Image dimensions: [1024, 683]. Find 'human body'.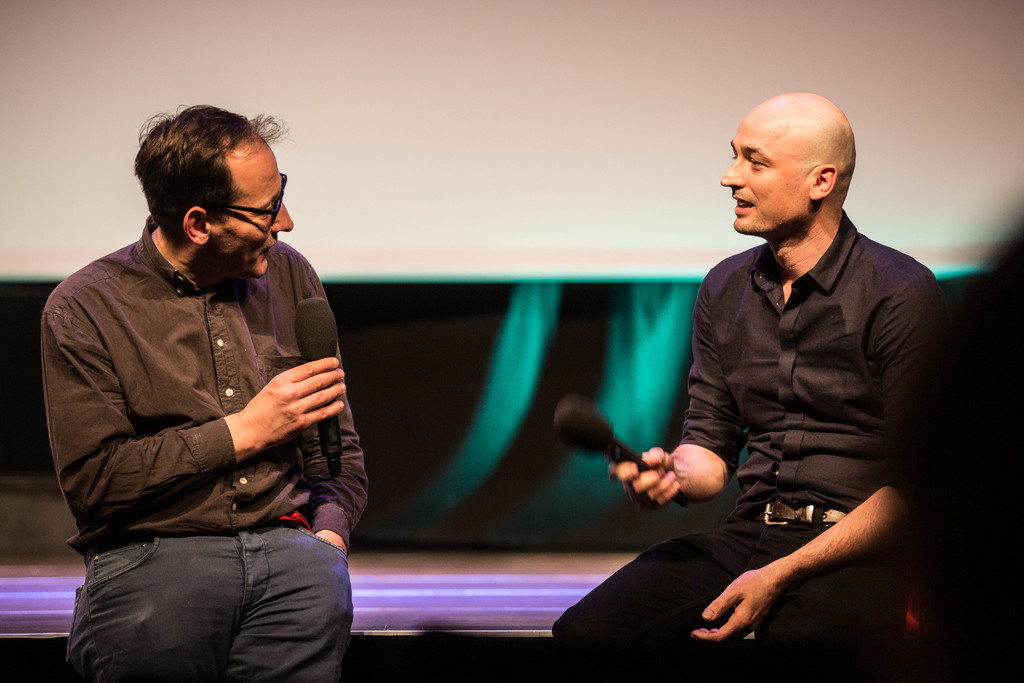
Rect(553, 94, 960, 680).
